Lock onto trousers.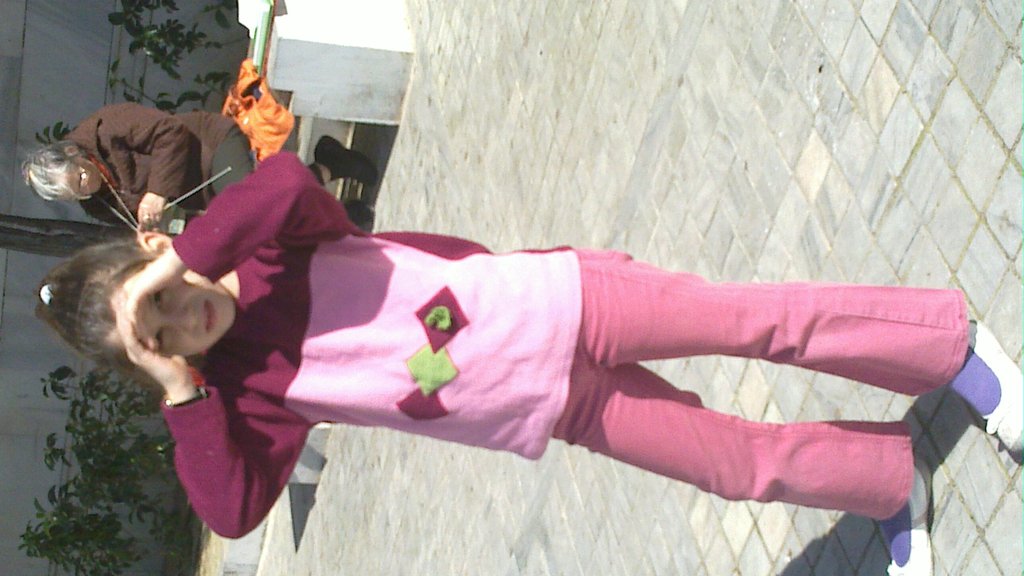
Locked: pyautogui.locateOnScreen(207, 124, 326, 199).
